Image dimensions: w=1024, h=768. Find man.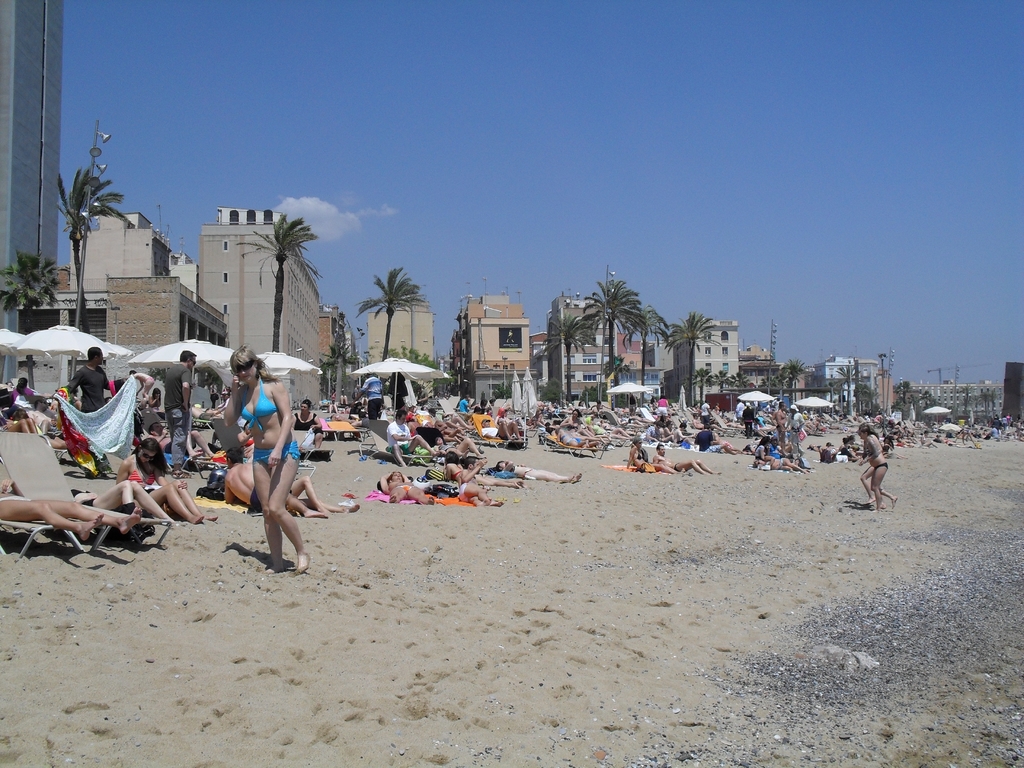
(x1=164, y1=350, x2=198, y2=479).
